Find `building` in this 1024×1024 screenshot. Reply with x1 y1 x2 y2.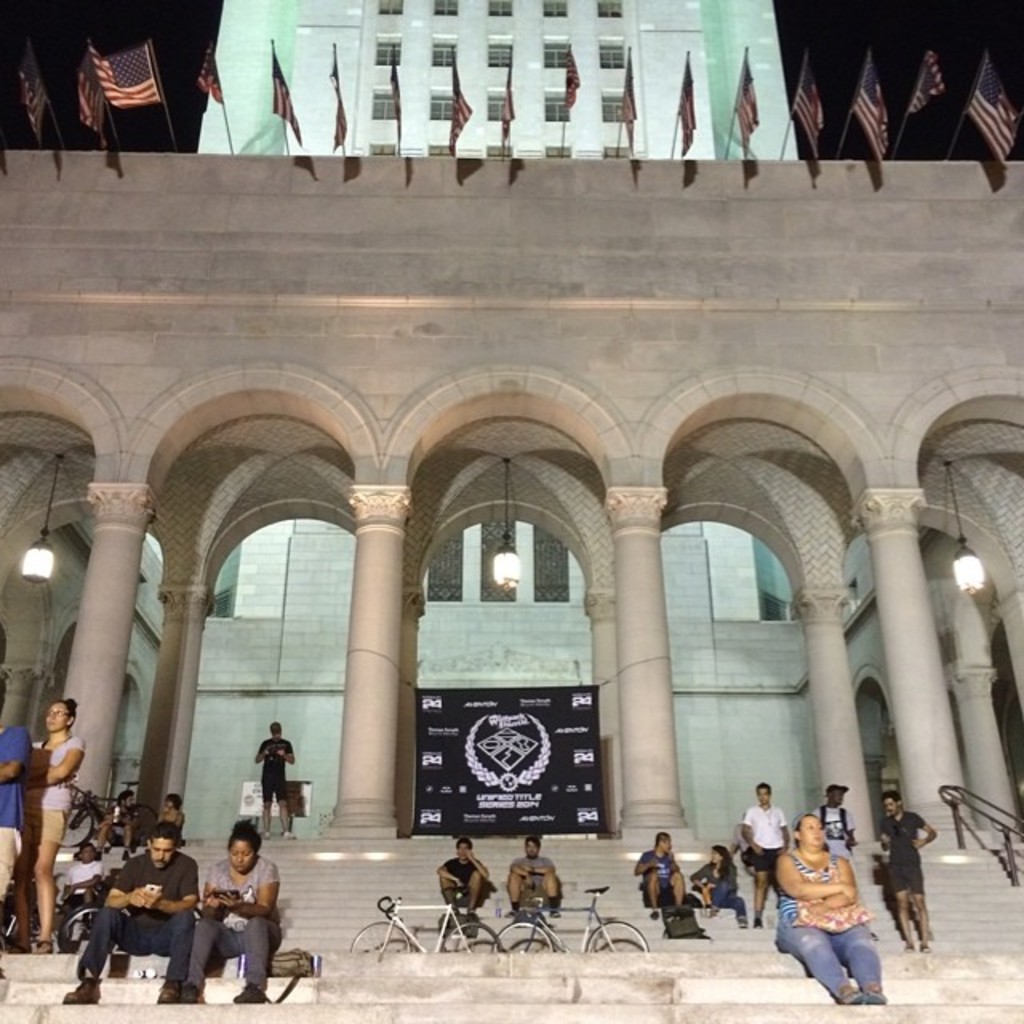
194 0 802 834.
